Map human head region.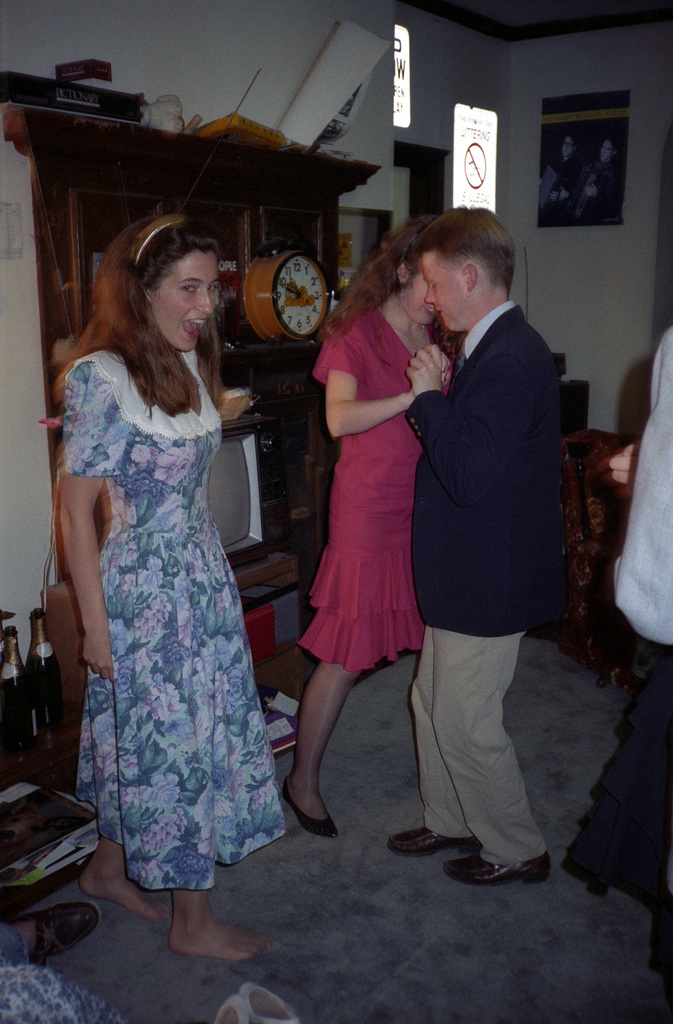
Mapped to [428, 204, 514, 326].
